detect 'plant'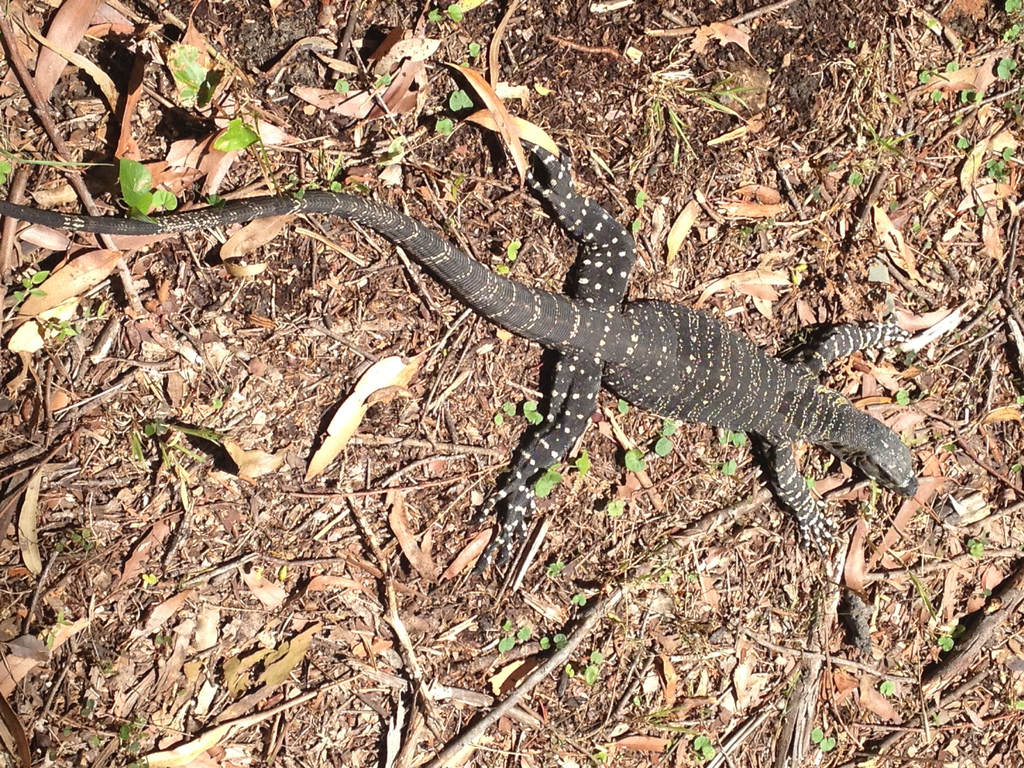
690 732 716 760
